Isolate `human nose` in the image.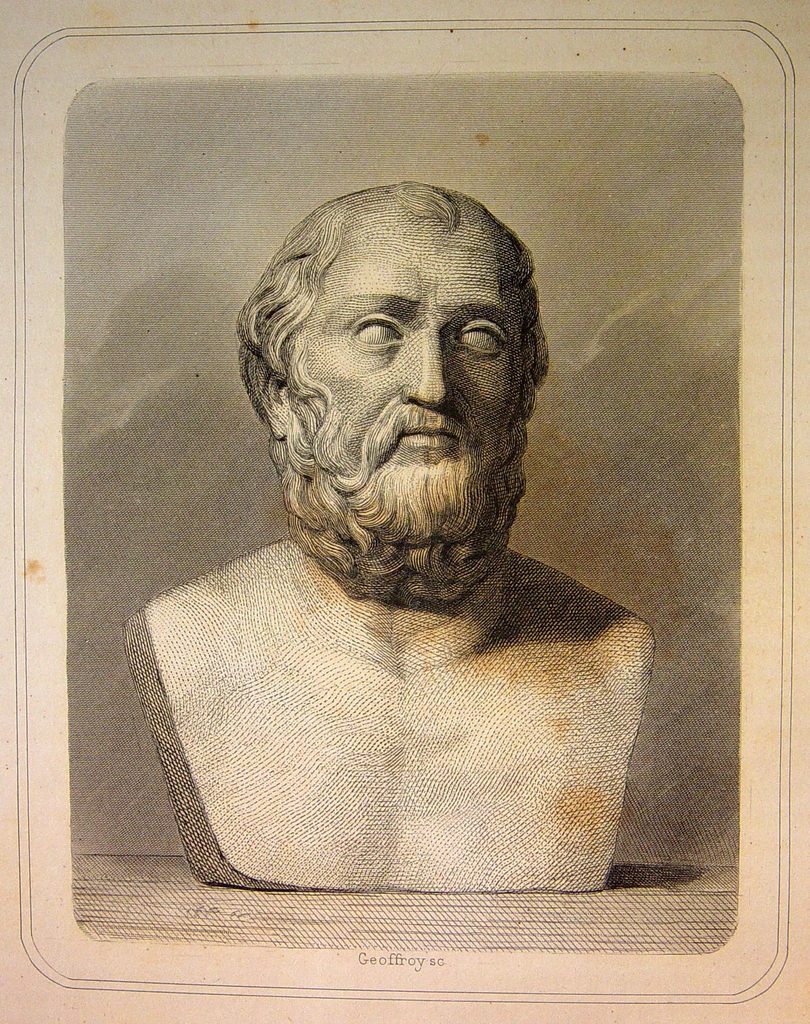
Isolated region: 404/330/448/413.
